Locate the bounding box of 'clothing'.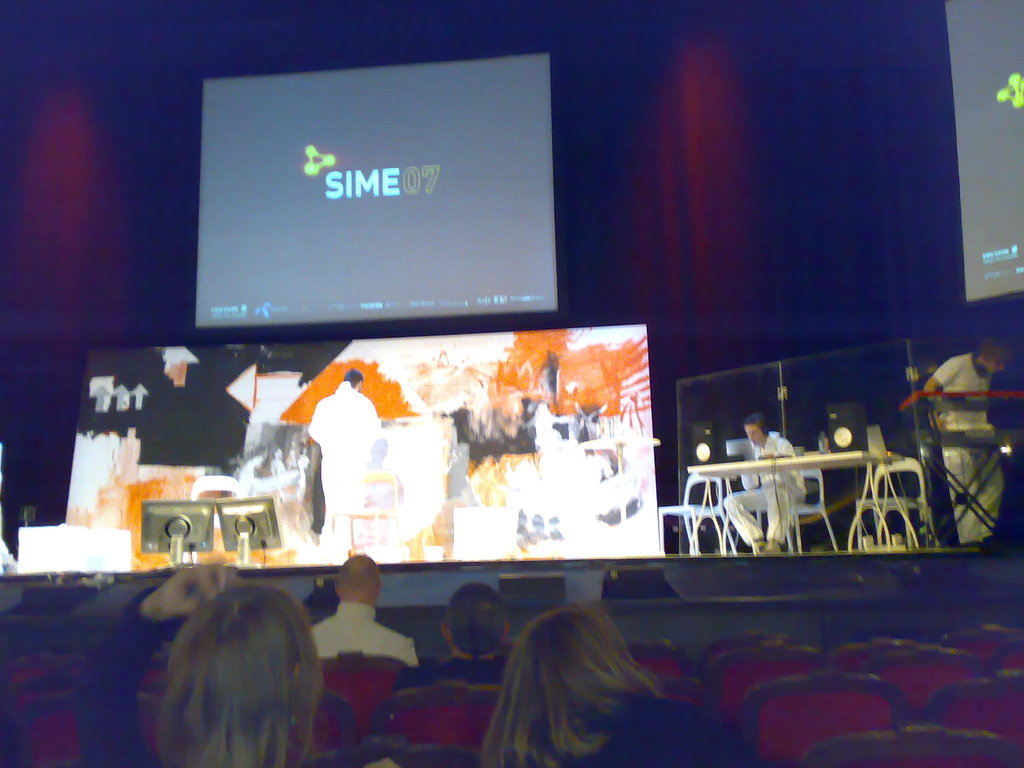
Bounding box: bbox(936, 346, 1005, 534).
